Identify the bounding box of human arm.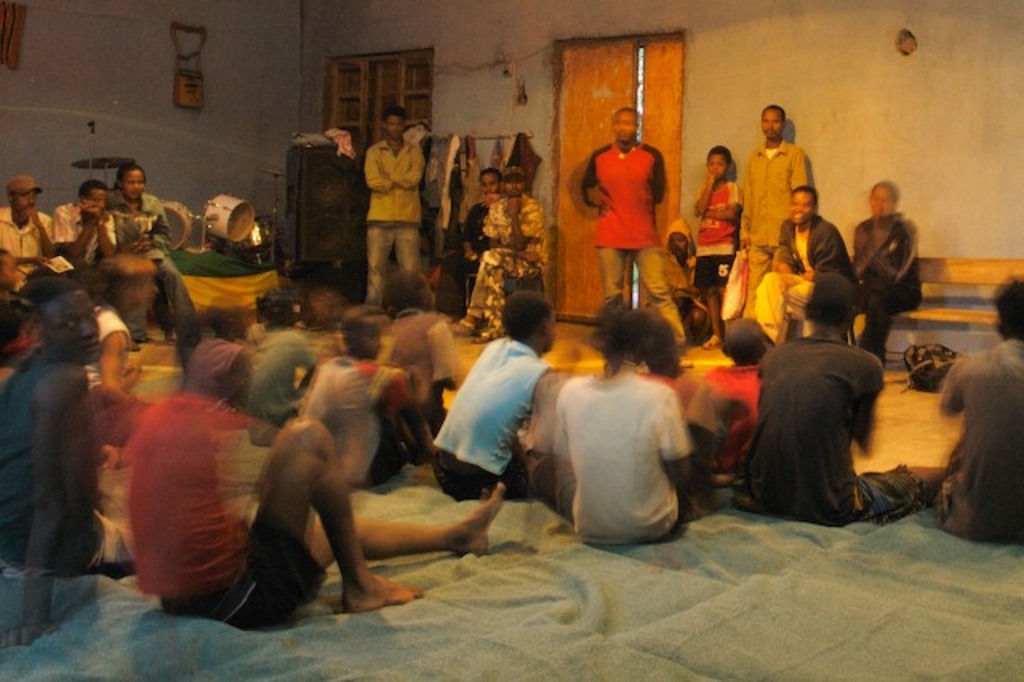
box=[0, 376, 91, 650].
